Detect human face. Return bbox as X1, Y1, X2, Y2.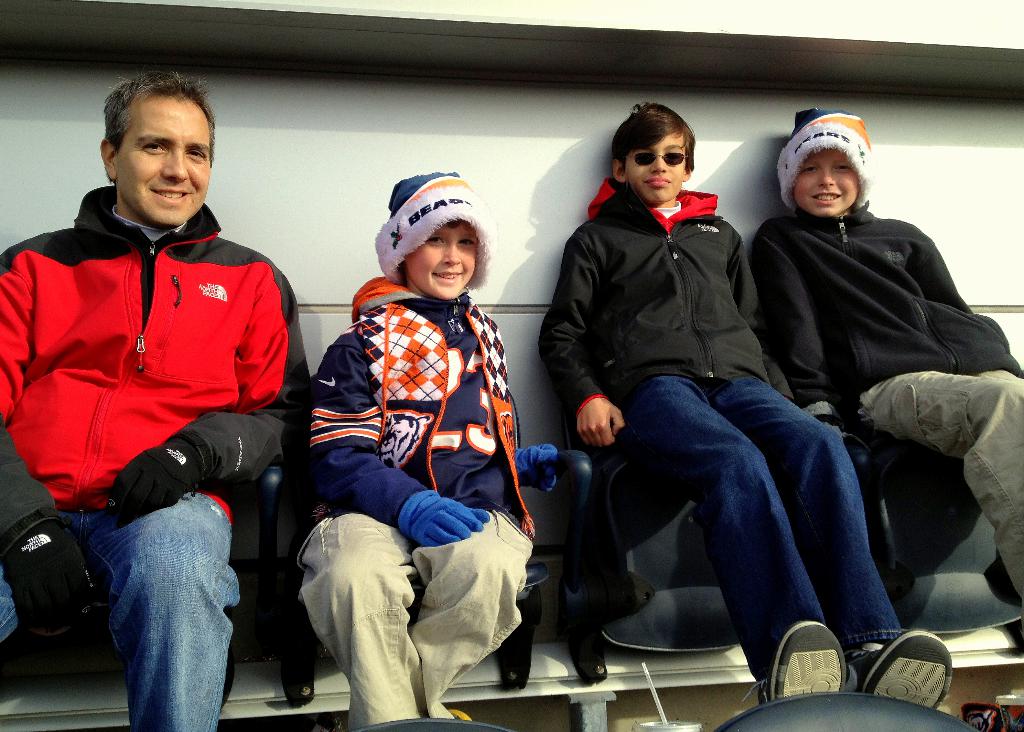
409, 225, 477, 299.
